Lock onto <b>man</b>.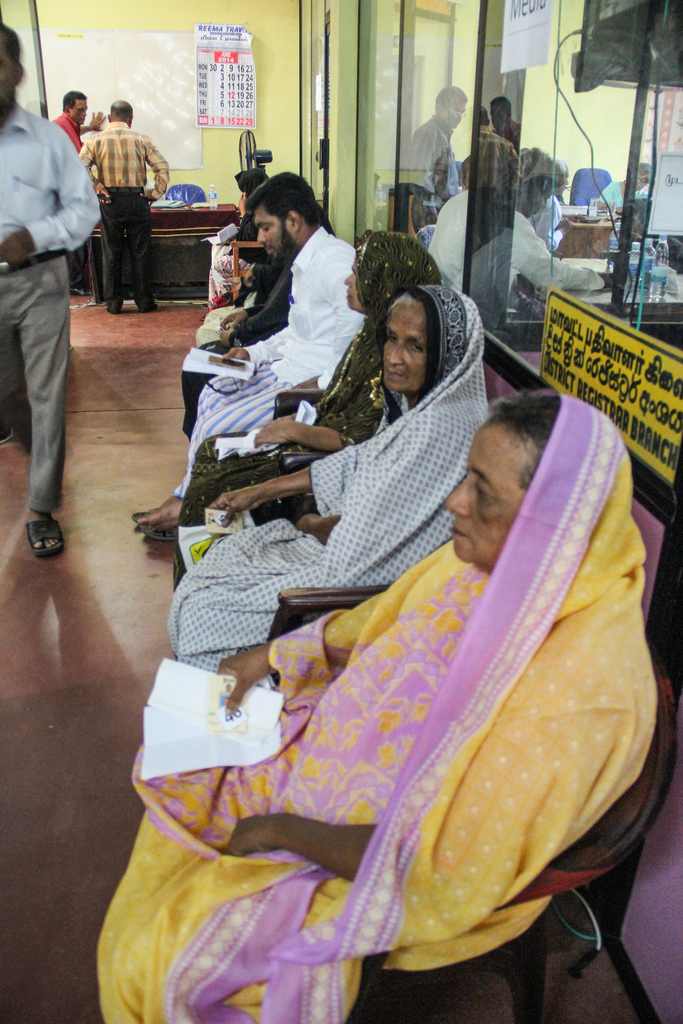
Locked: pyautogui.locateOnScreen(51, 92, 103, 293).
